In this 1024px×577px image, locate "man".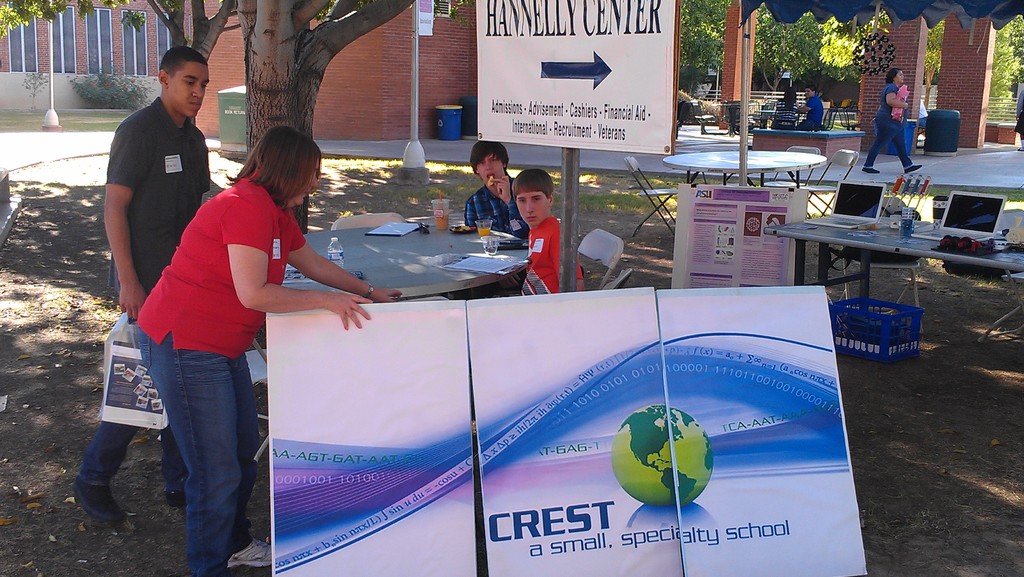
Bounding box: (left=465, top=143, right=534, bottom=241).
